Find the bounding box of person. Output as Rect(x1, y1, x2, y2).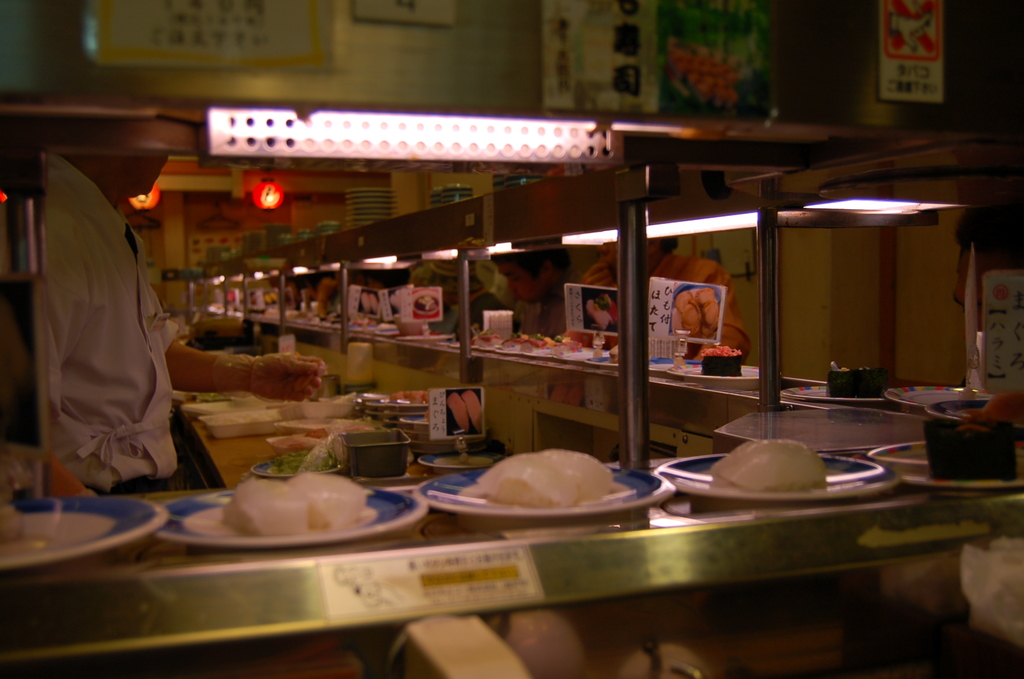
Rect(20, 127, 196, 516).
